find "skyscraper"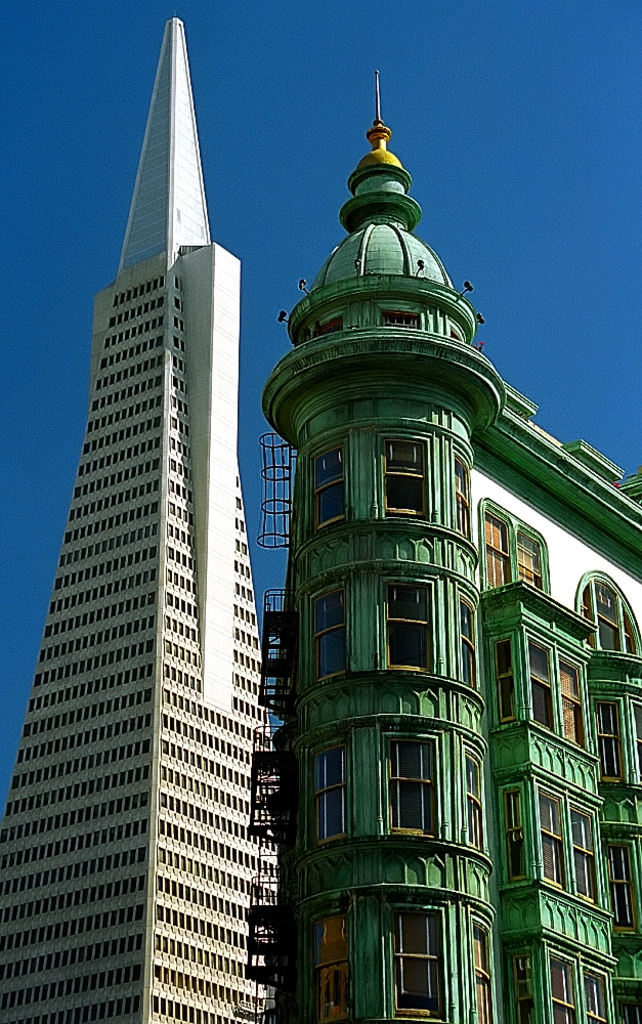
<box>0,10,279,1023</box>
